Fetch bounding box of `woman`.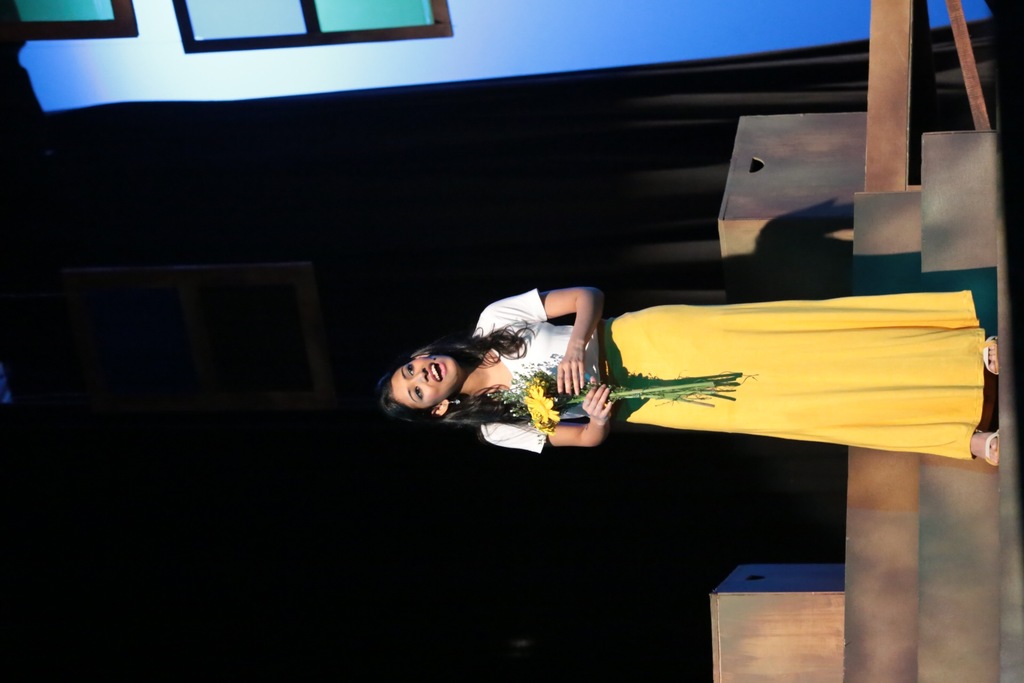
Bbox: 374 287 1007 467.
